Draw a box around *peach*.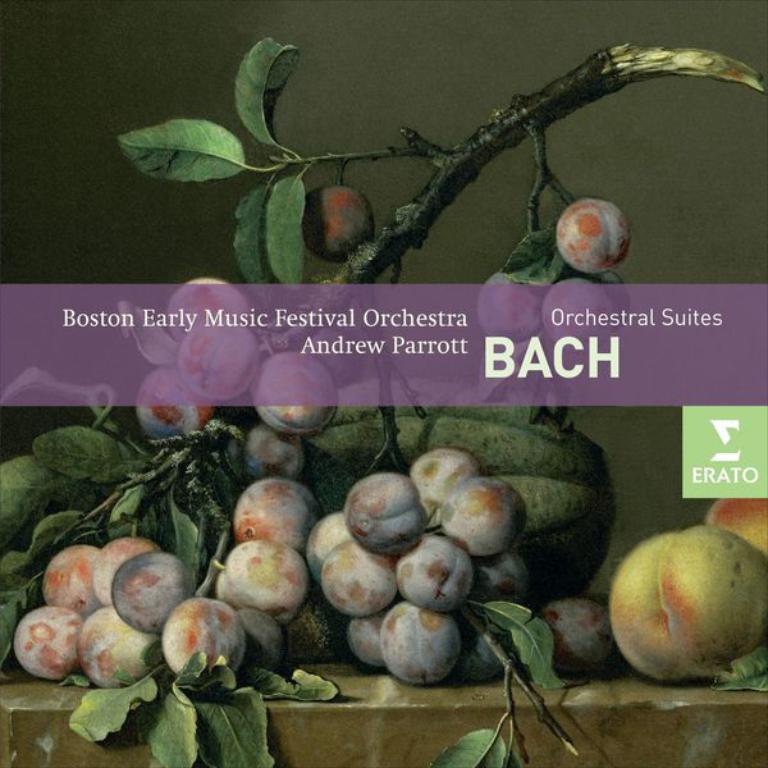
bbox=[556, 202, 628, 271].
